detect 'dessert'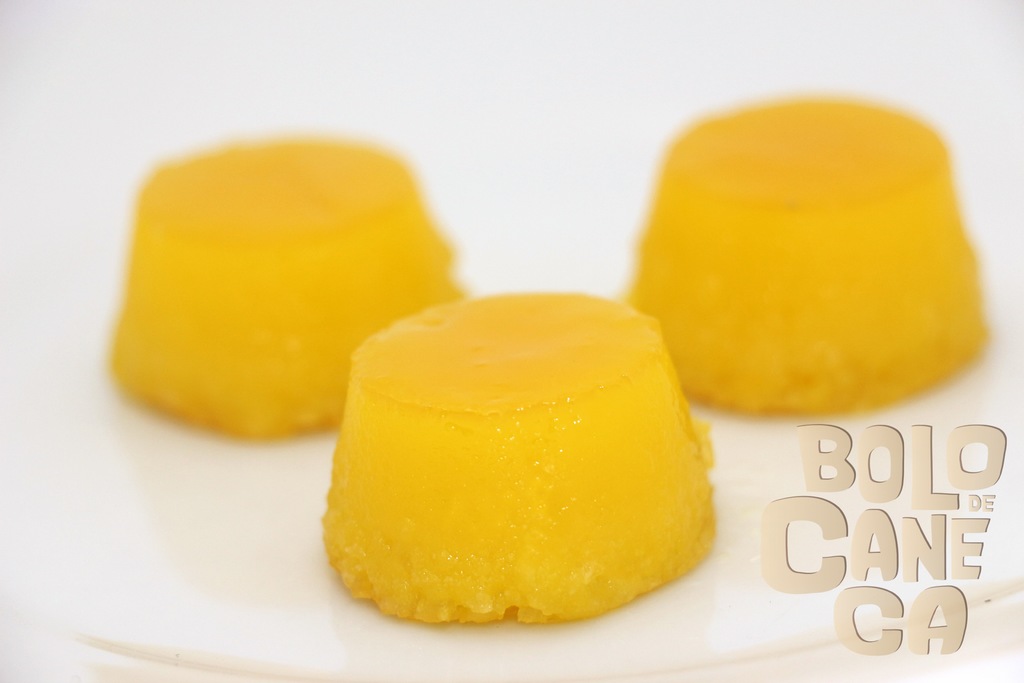
633 95 993 414
